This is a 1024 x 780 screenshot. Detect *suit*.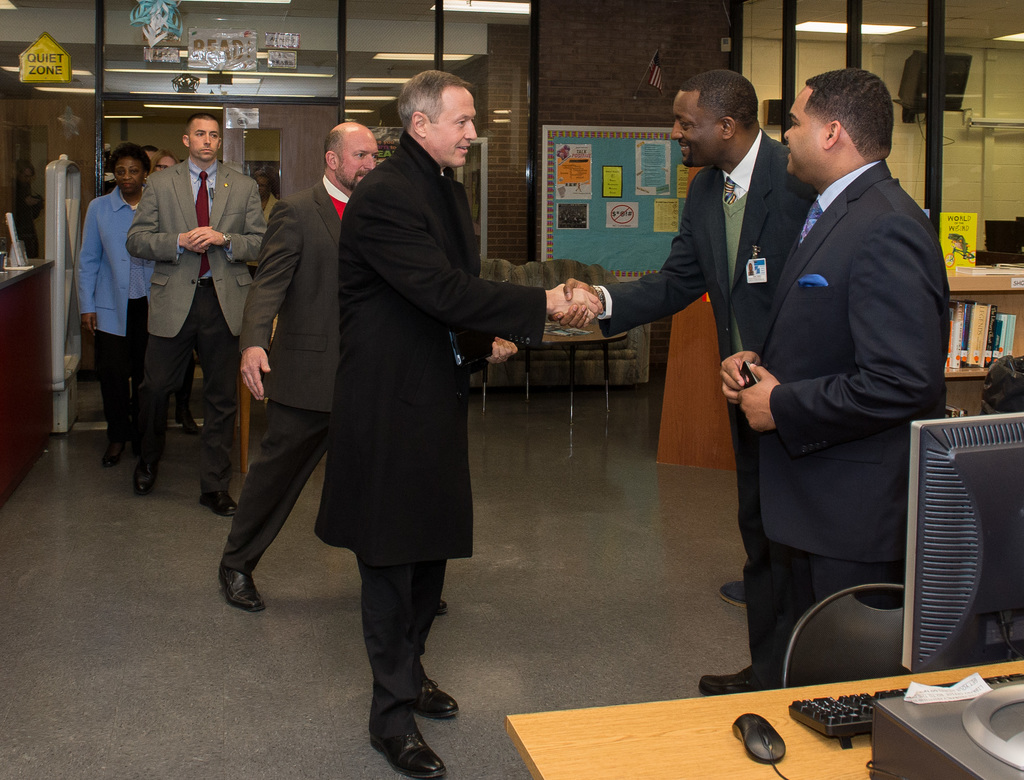
detection(125, 152, 269, 494).
